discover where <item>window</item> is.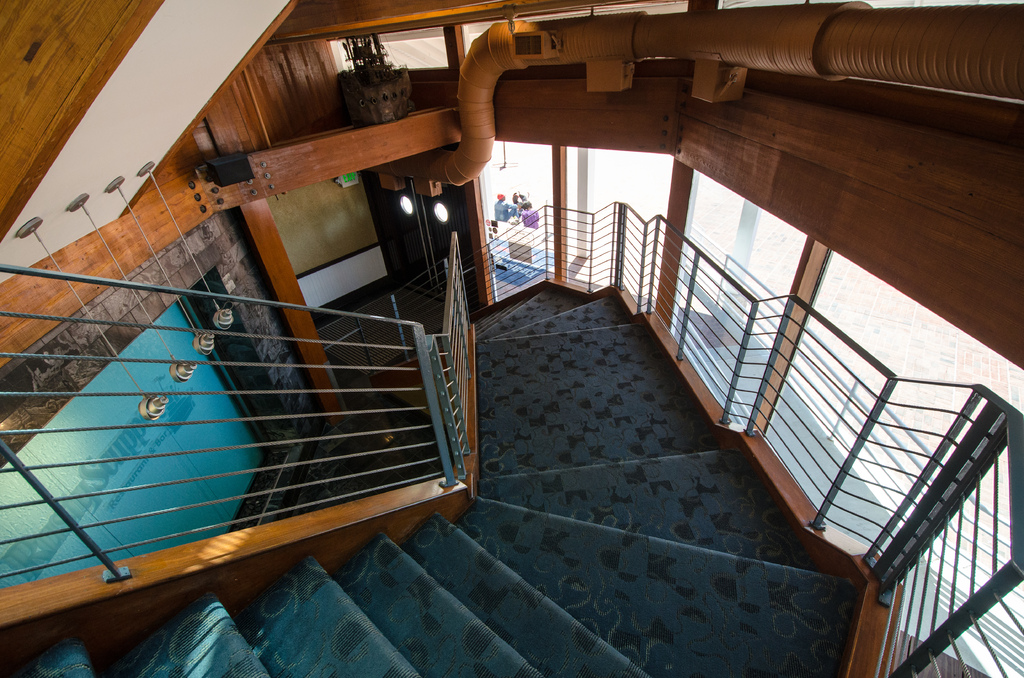
Discovered at box(666, 172, 803, 420).
